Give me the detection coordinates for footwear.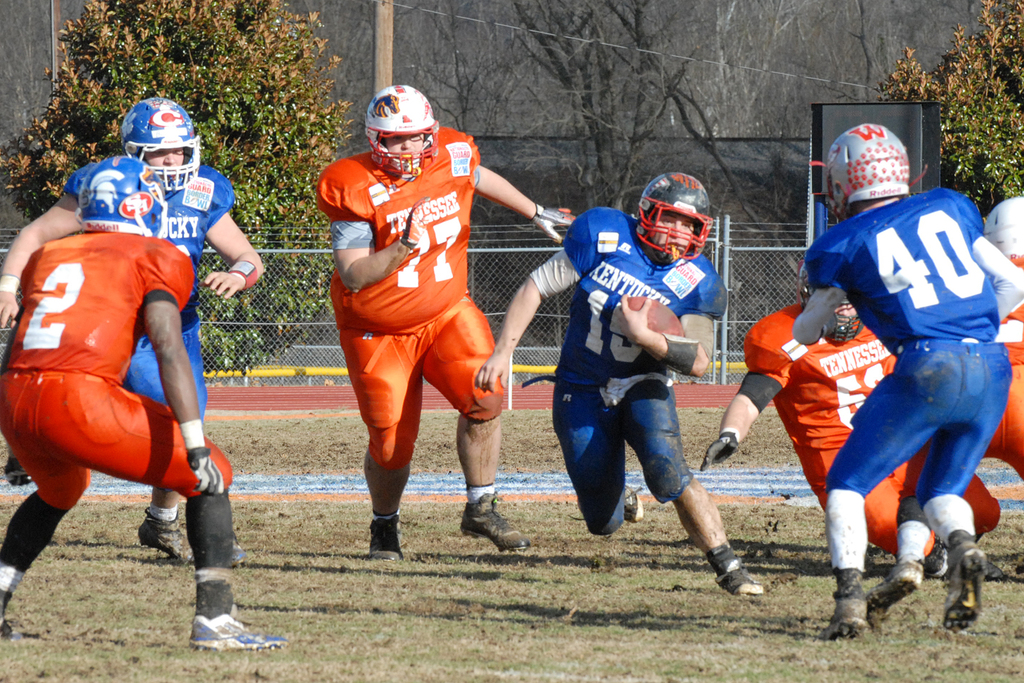
(left=369, top=514, right=405, bottom=568).
